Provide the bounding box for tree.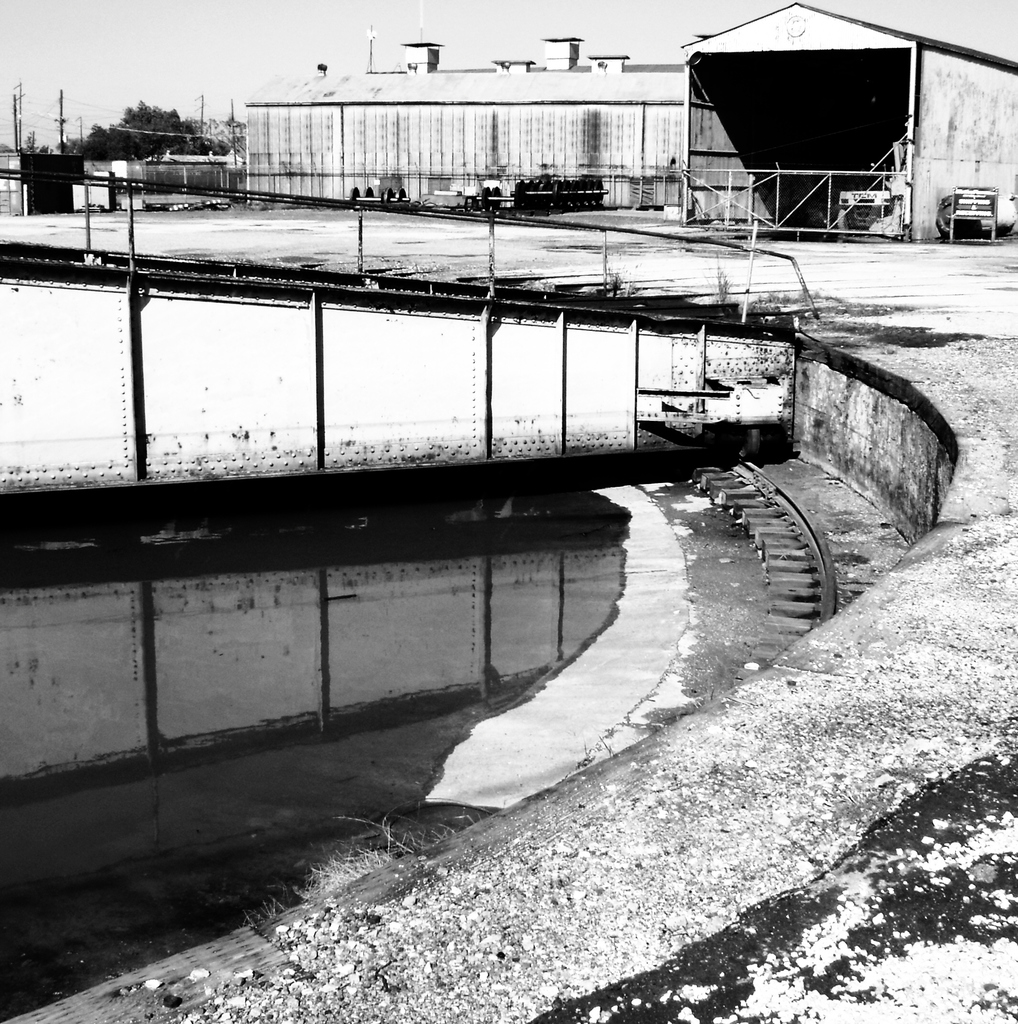
rect(107, 122, 134, 159).
